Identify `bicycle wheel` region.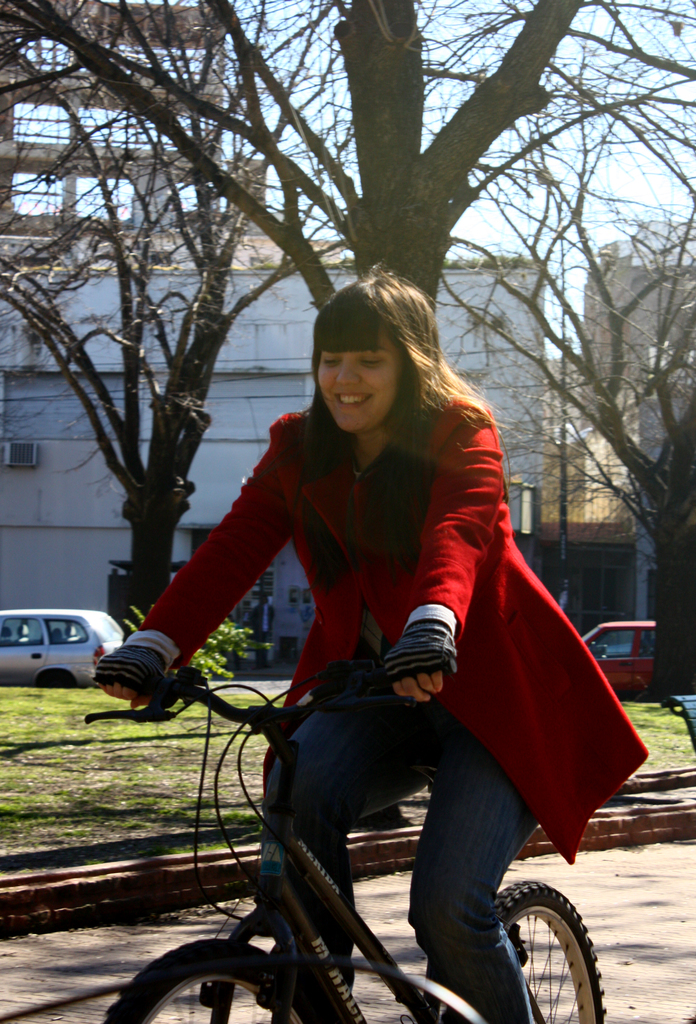
Region: x1=418 y1=876 x2=605 y2=1023.
